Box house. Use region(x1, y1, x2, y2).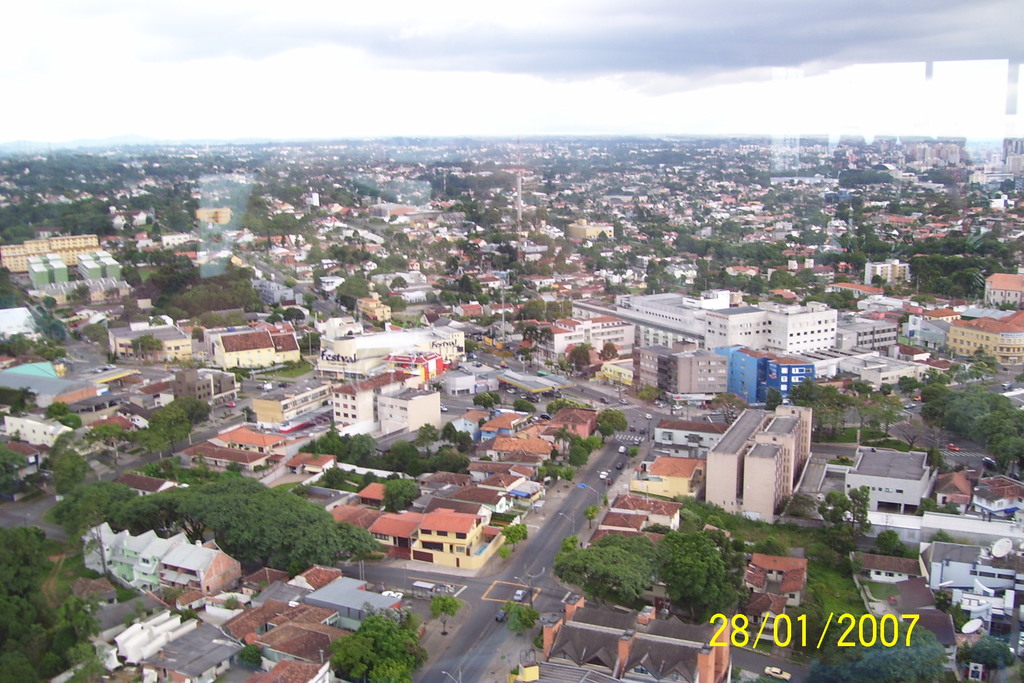
region(327, 254, 385, 276).
